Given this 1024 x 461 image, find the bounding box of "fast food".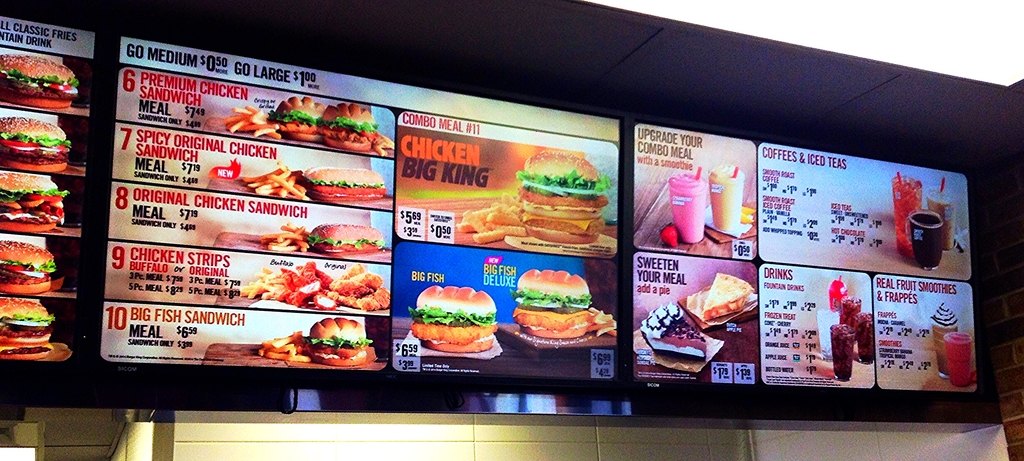
(0,118,69,173).
